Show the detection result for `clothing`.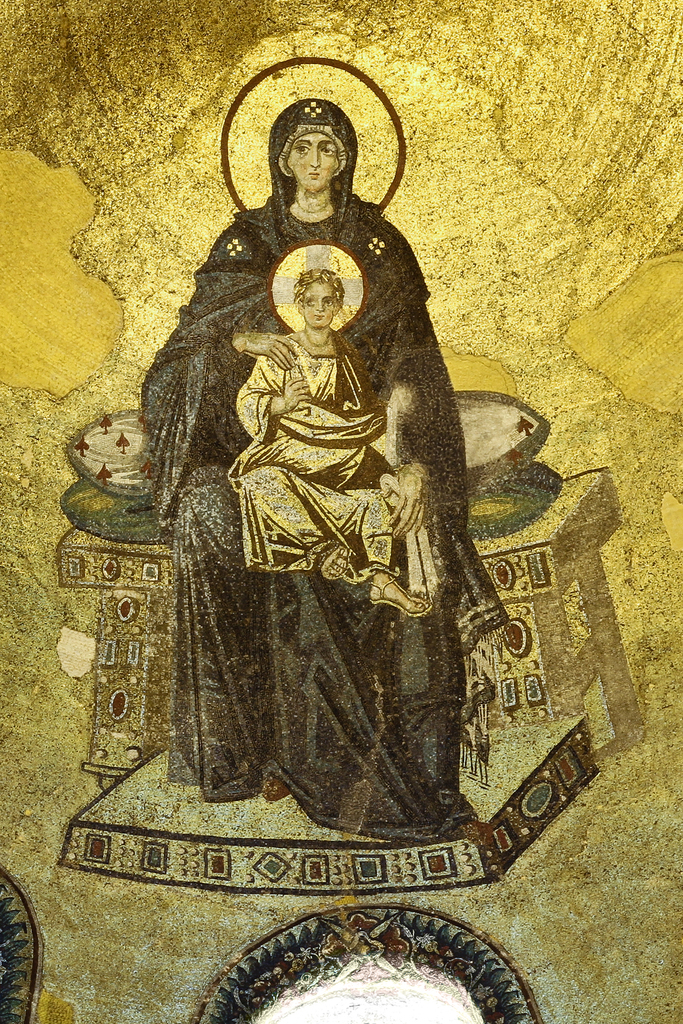
box=[165, 180, 473, 743].
